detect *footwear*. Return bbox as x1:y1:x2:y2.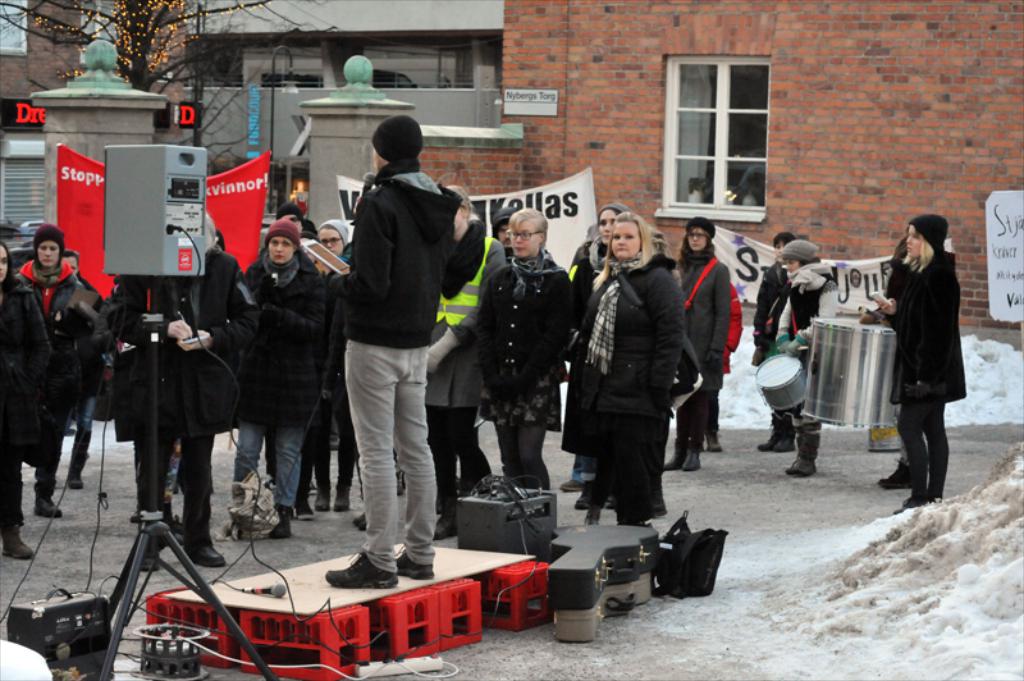
324:433:349:507.
